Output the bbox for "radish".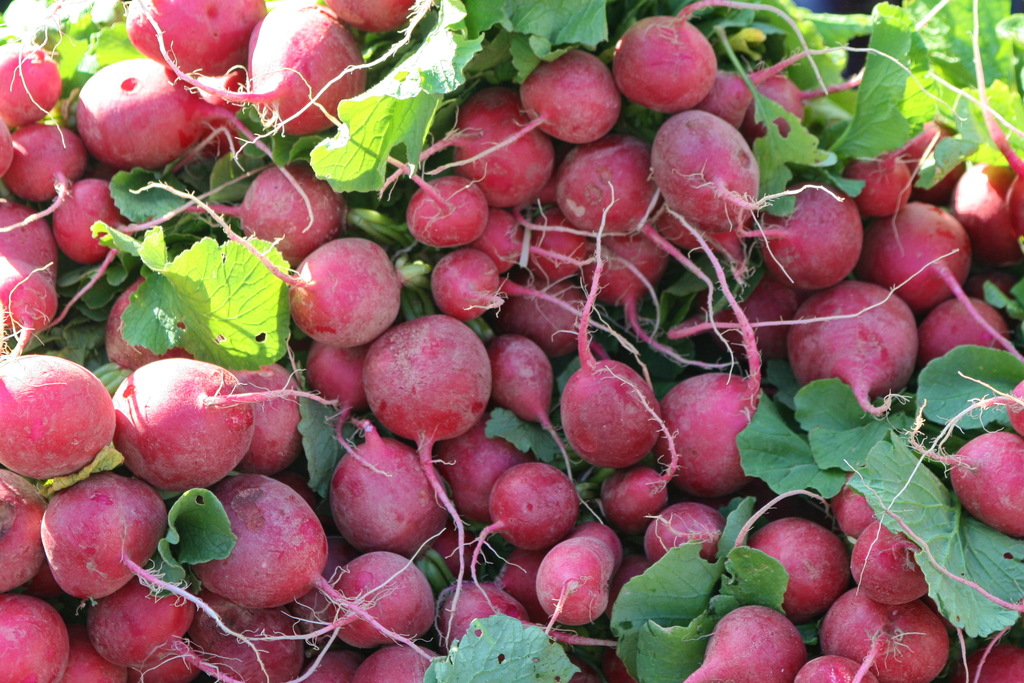
608:0:828:95.
